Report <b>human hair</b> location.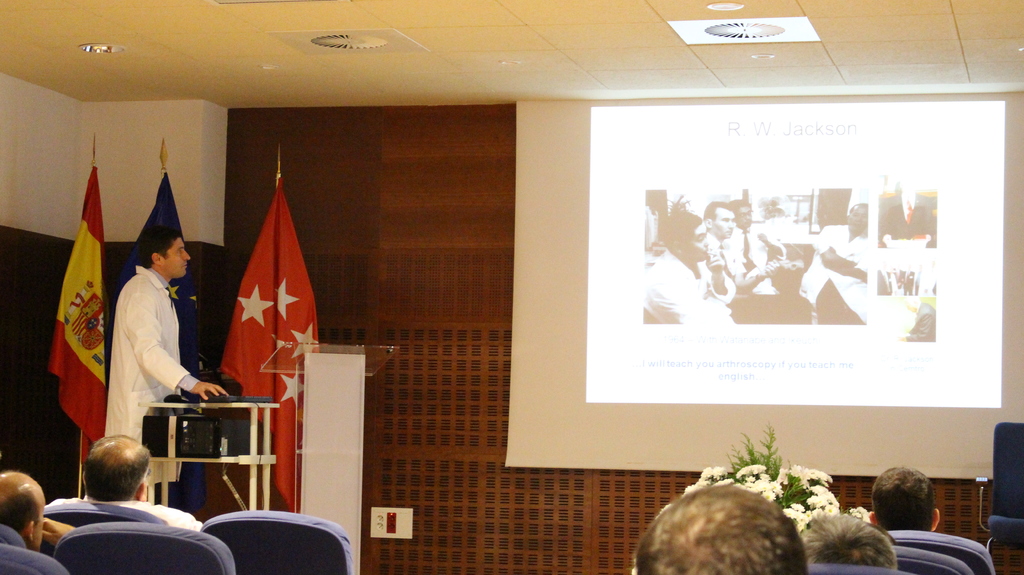
Report: detection(133, 224, 180, 270).
